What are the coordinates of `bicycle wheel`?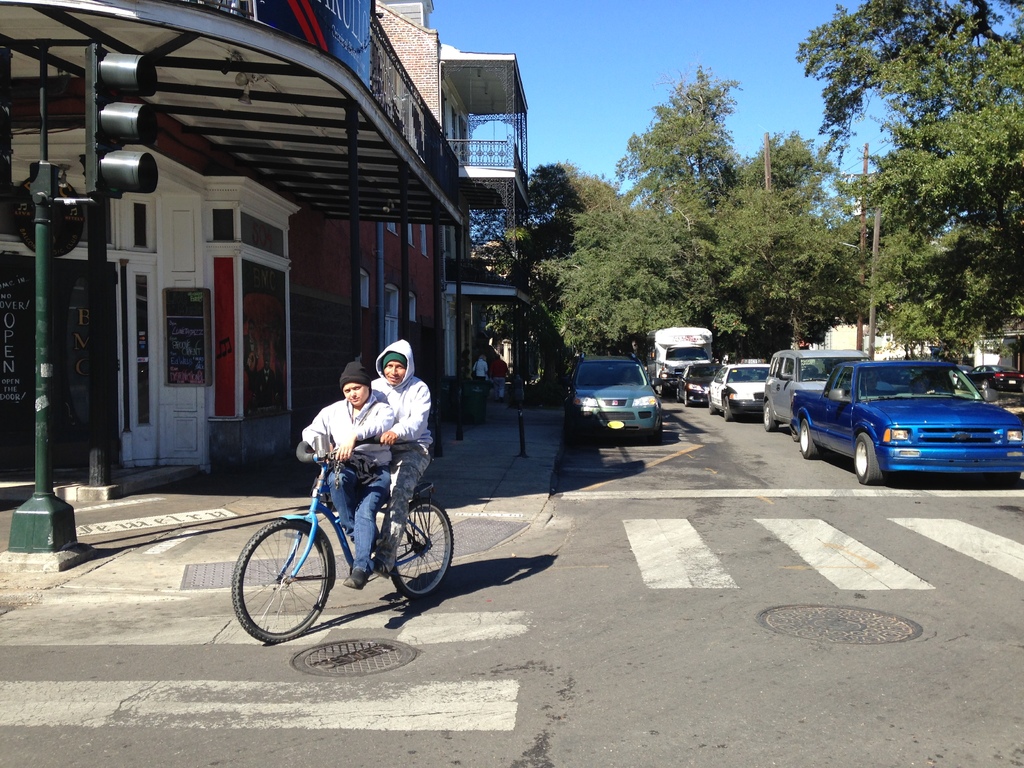
rect(232, 519, 332, 652).
